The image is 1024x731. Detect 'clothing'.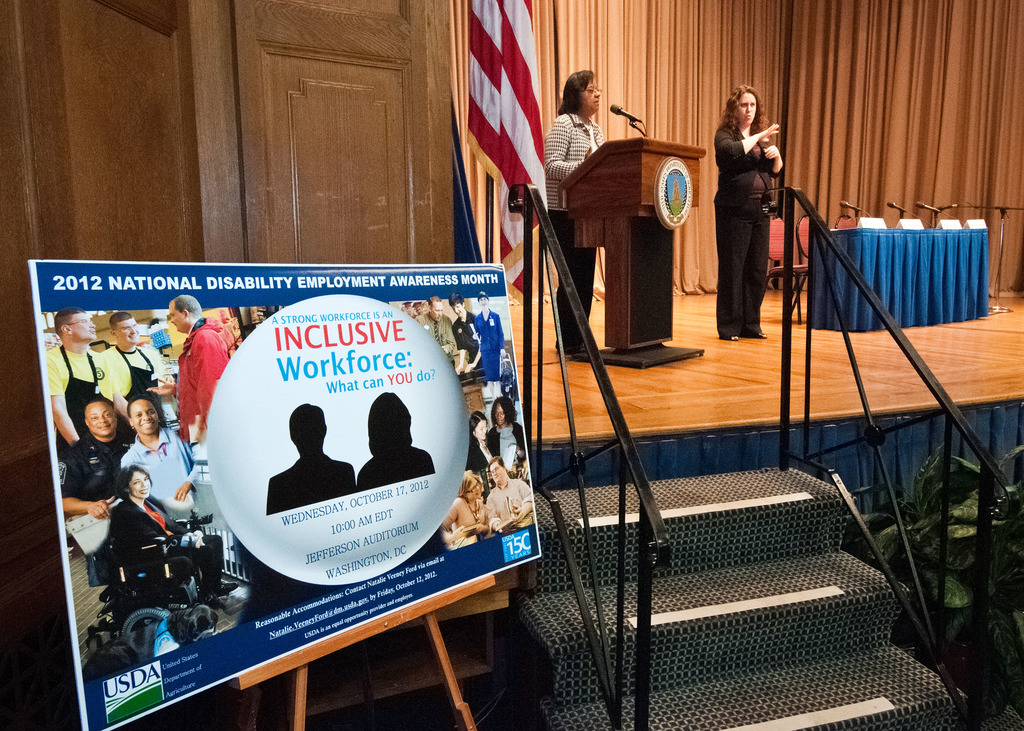
Detection: [left=499, top=469, right=532, bottom=532].
